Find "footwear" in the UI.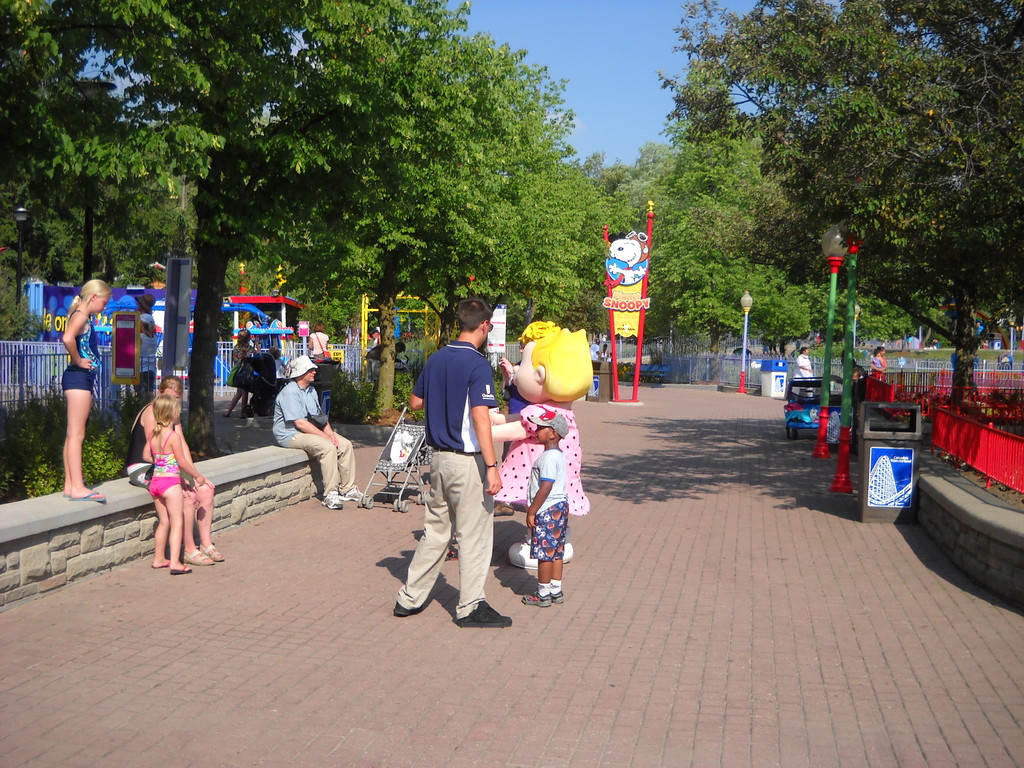
UI element at BBox(532, 590, 564, 605).
